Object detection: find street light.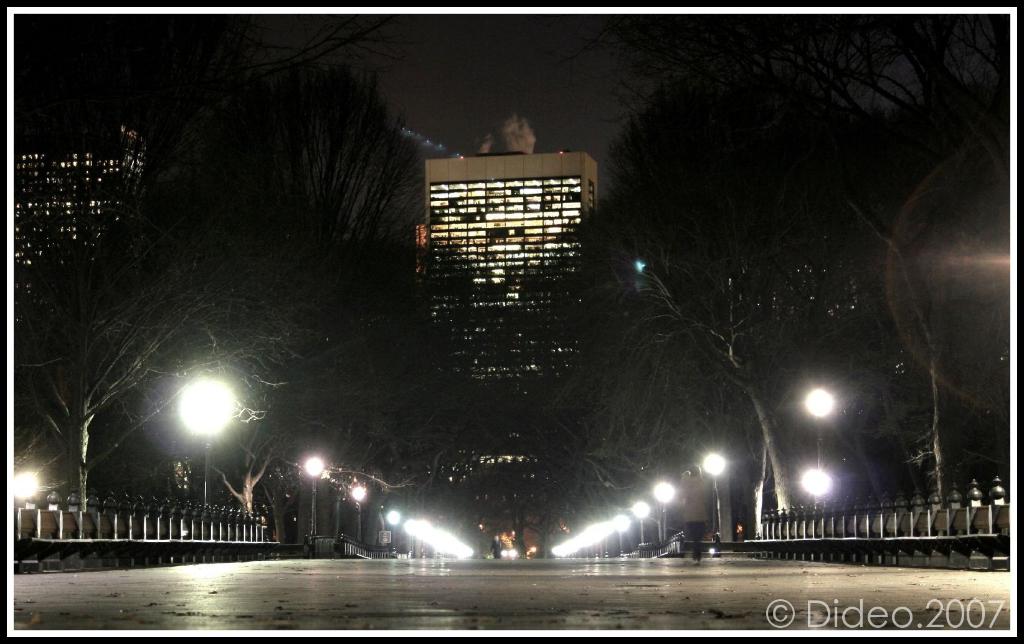
BBox(612, 512, 630, 557).
